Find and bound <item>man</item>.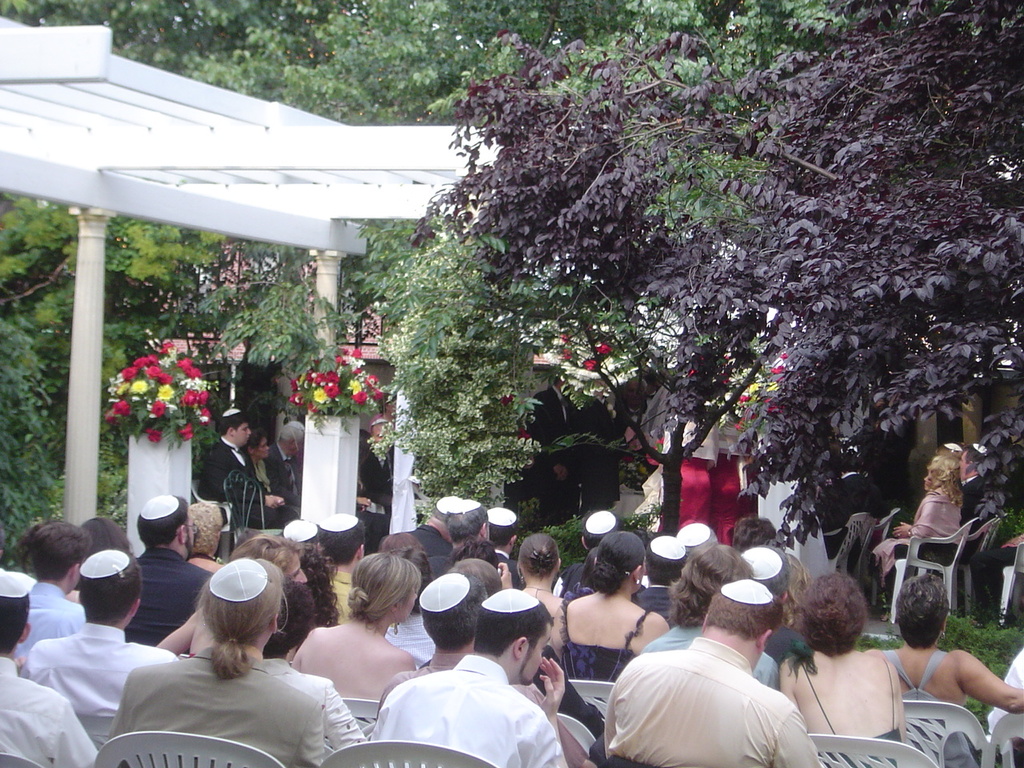
Bound: <bbox>198, 408, 298, 530</bbox>.
